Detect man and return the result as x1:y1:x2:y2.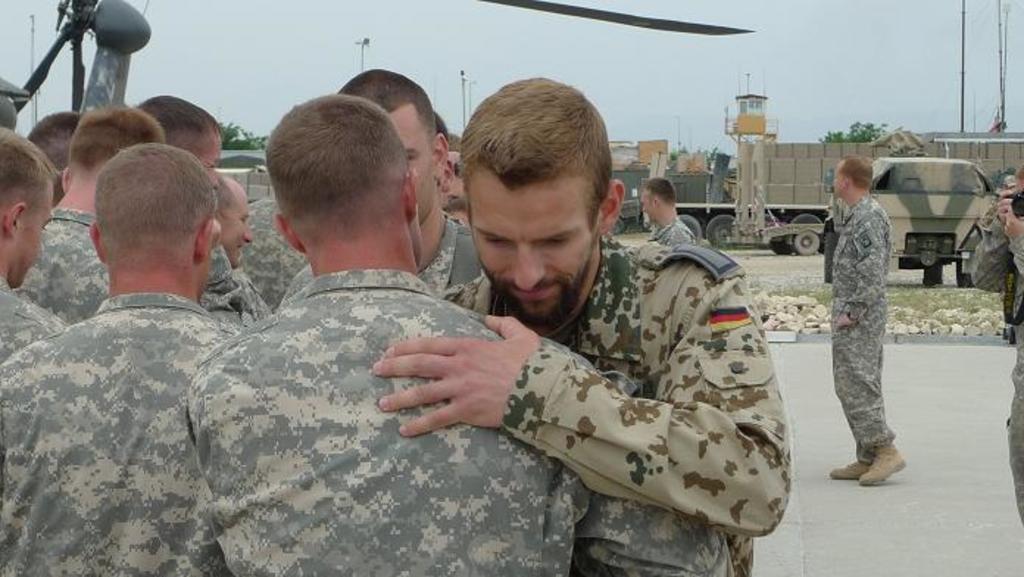
640:172:700:244.
